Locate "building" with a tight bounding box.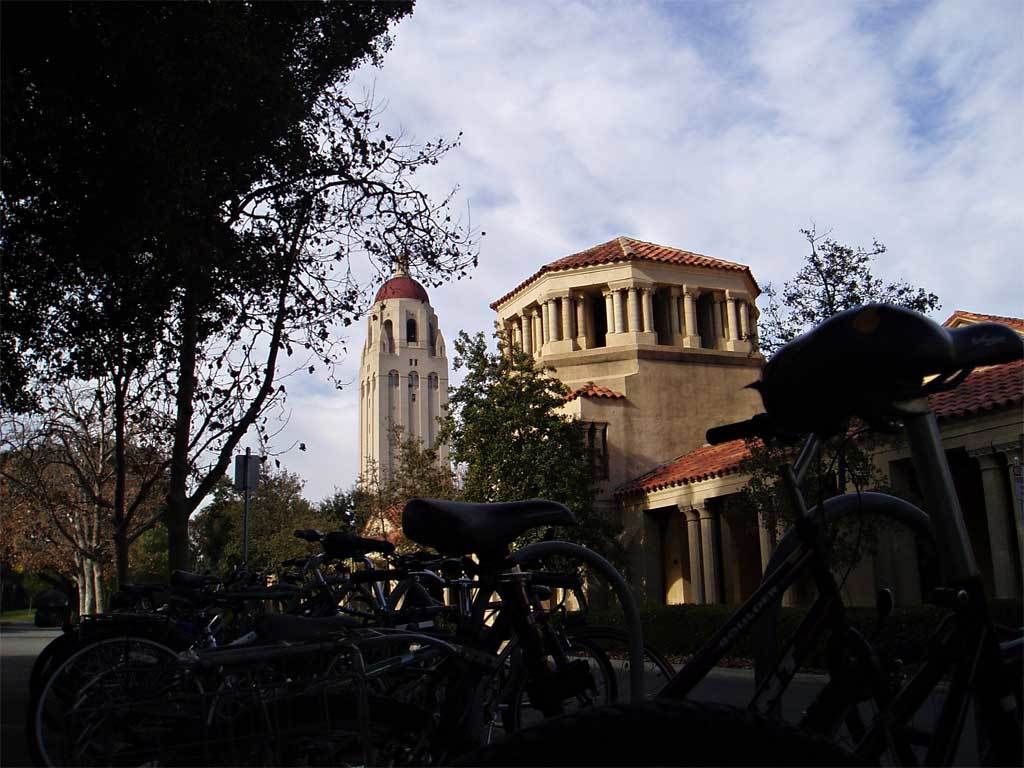
x1=899, y1=309, x2=1023, y2=612.
